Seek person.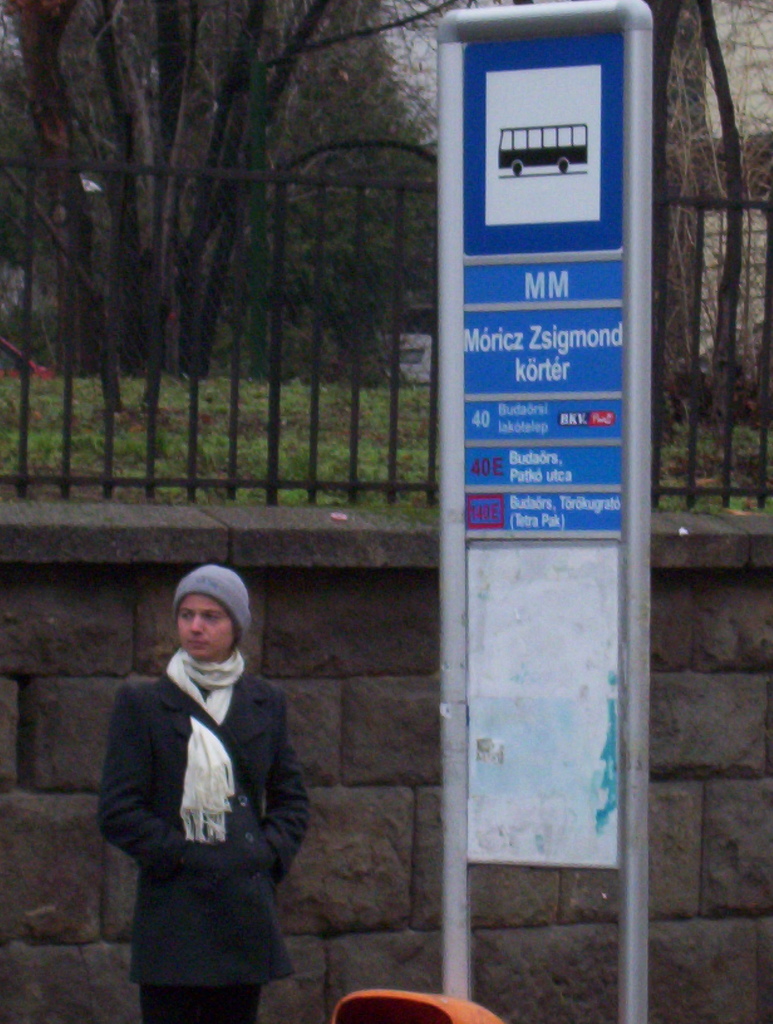
crop(99, 540, 316, 1014).
